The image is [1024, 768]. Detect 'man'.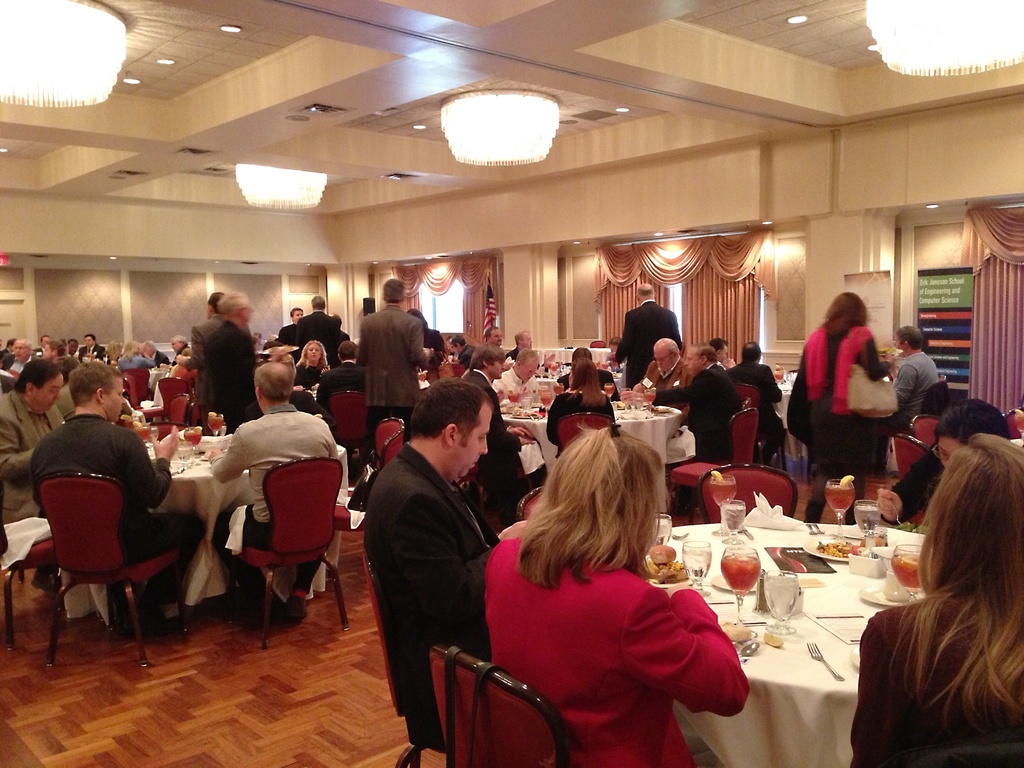
Detection: left=212, top=358, right=340, bottom=621.
